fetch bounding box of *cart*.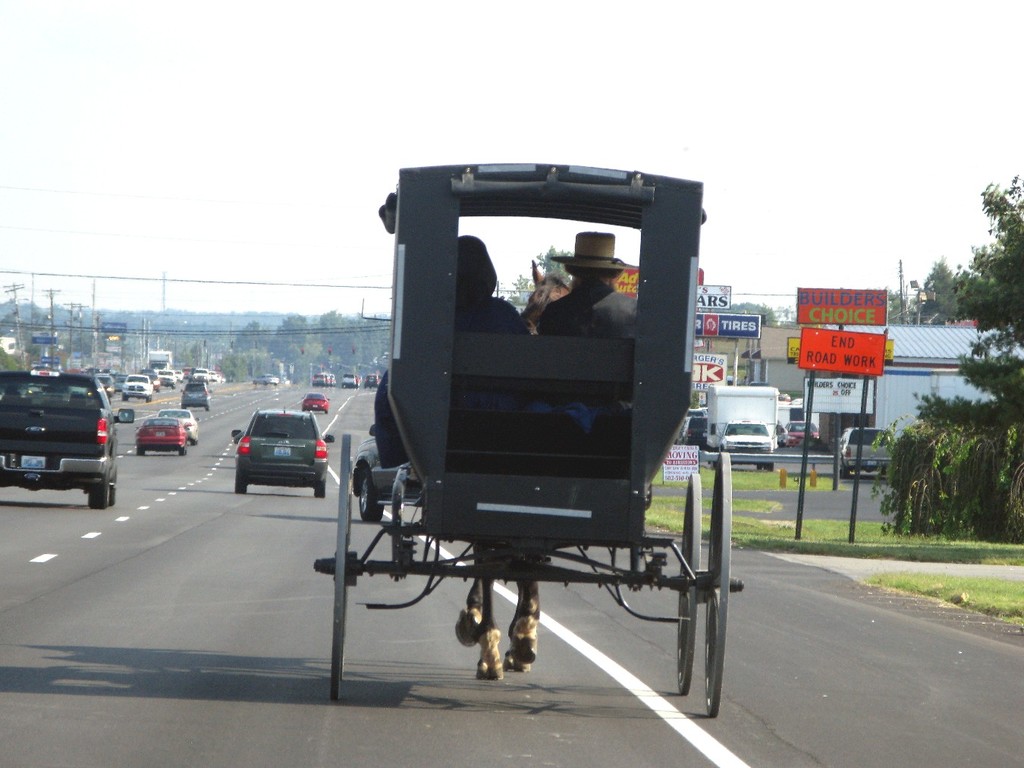
Bbox: bbox=(314, 159, 742, 716).
